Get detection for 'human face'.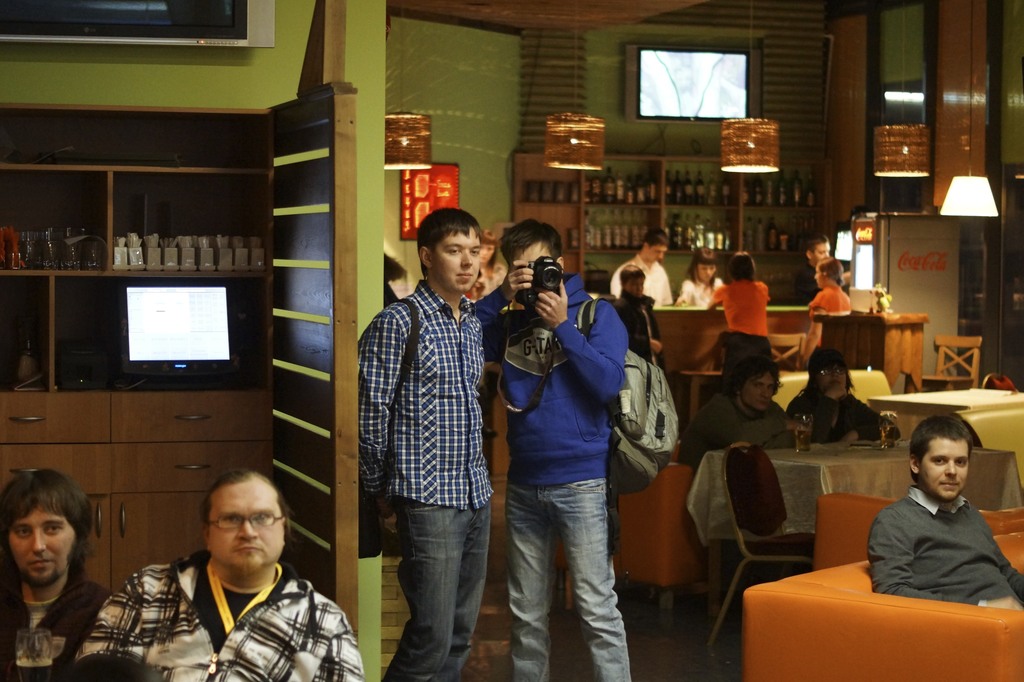
Detection: x1=819, y1=363, x2=849, y2=390.
